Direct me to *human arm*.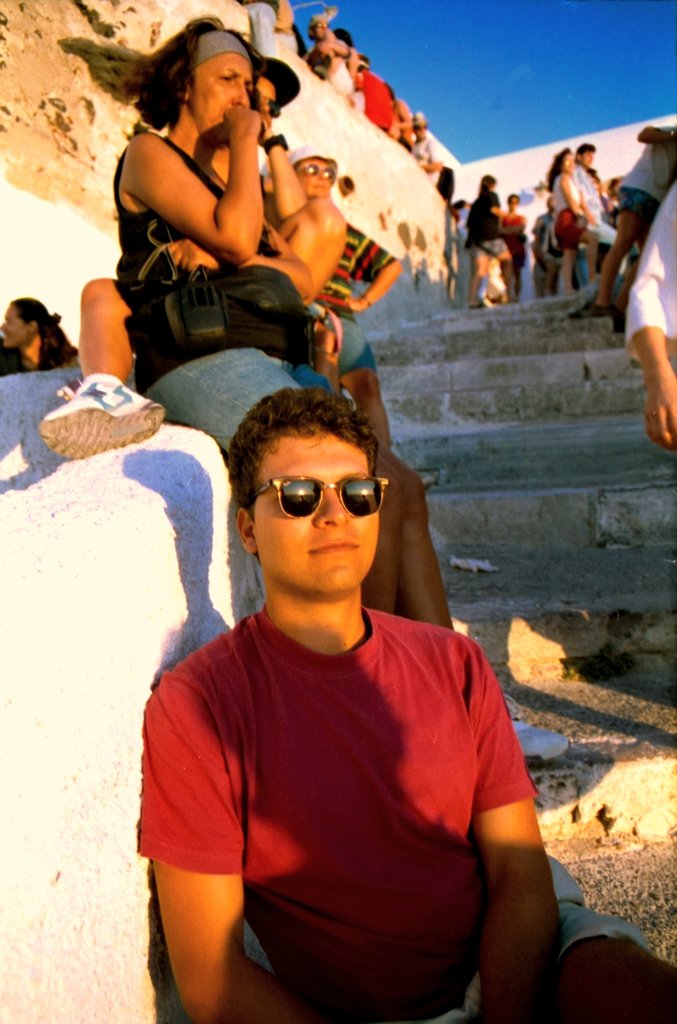
Direction: (626,188,674,461).
